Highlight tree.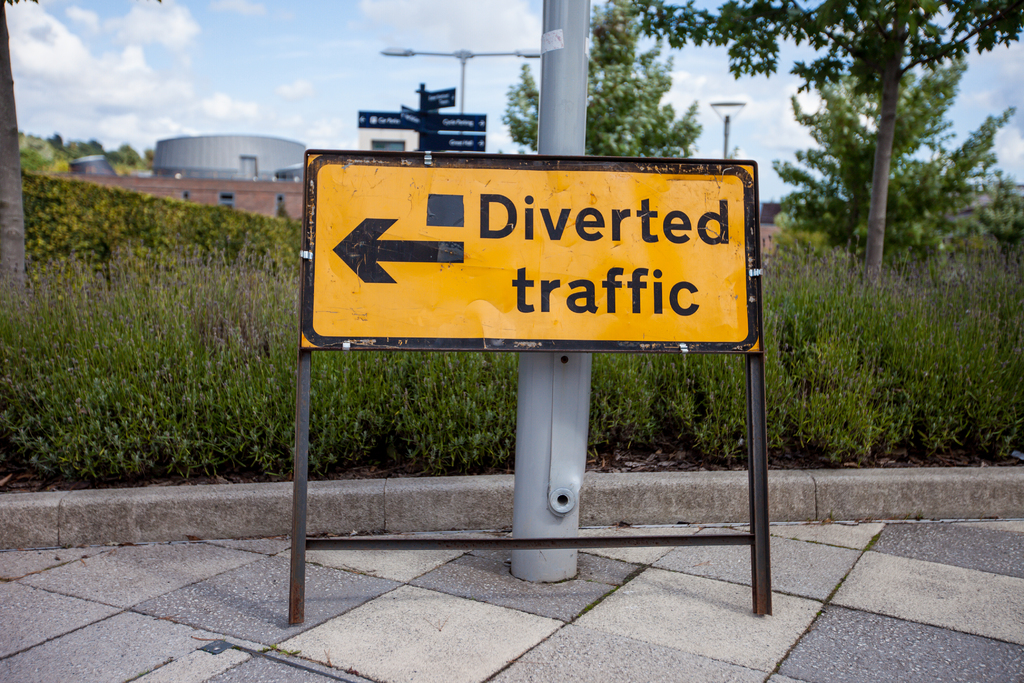
Highlighted region: 506, 0, 708, 161.
